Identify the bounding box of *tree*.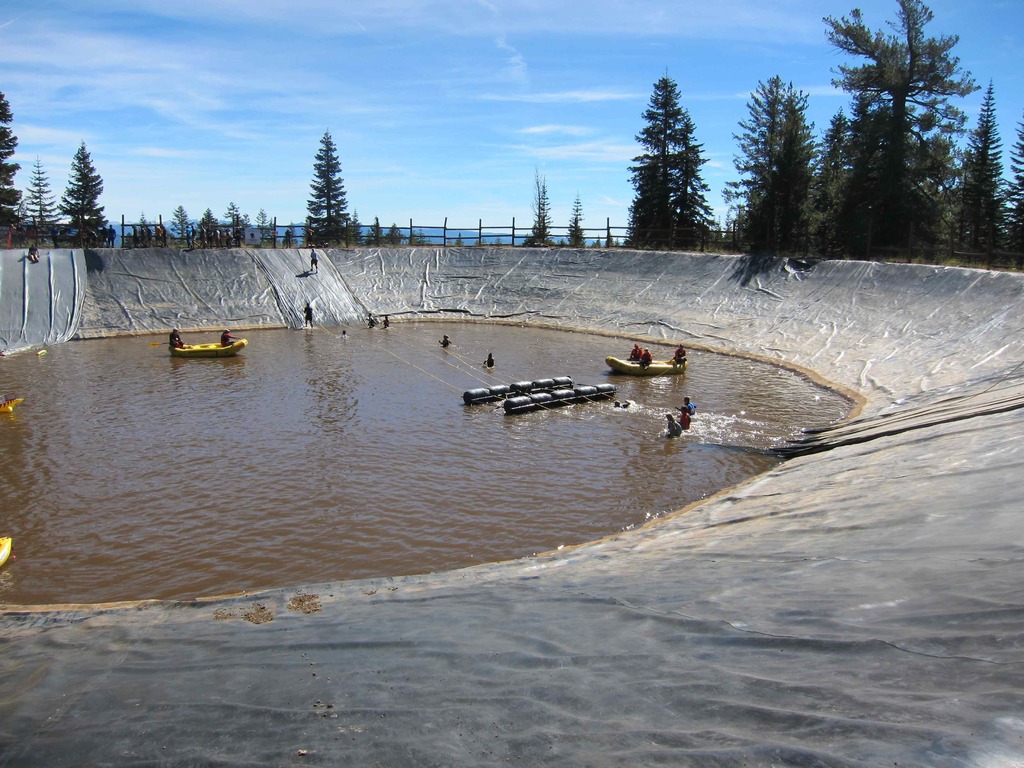
(456, 230, 467, 247).
